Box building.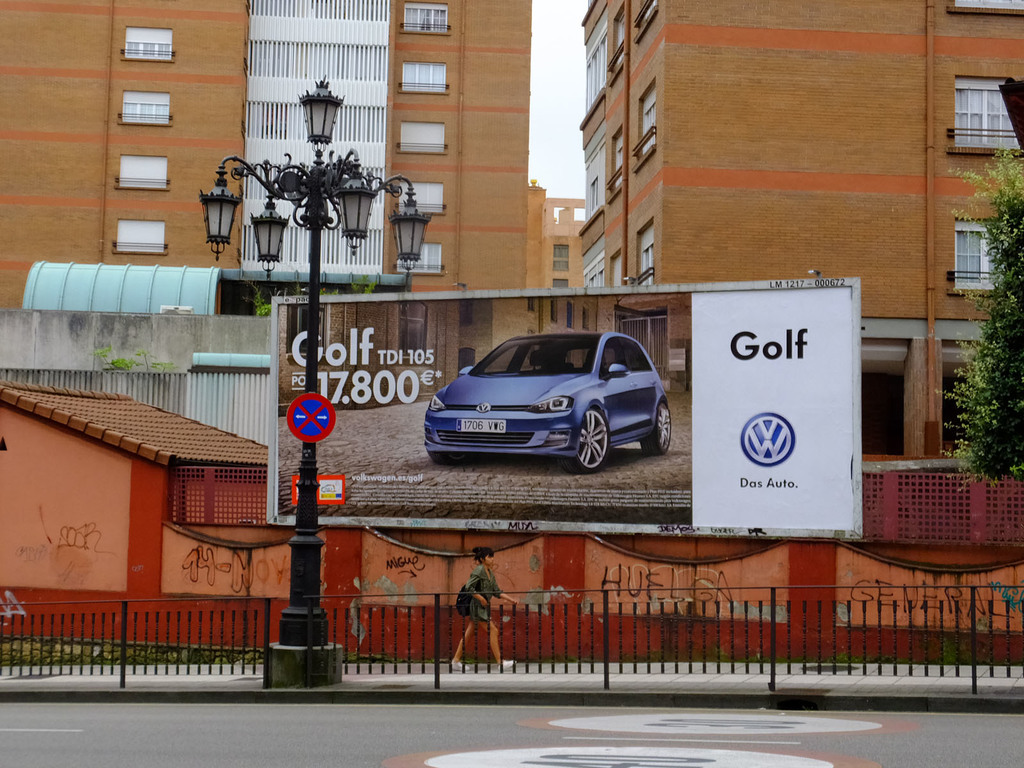
box(527, 180, 588, 289).
